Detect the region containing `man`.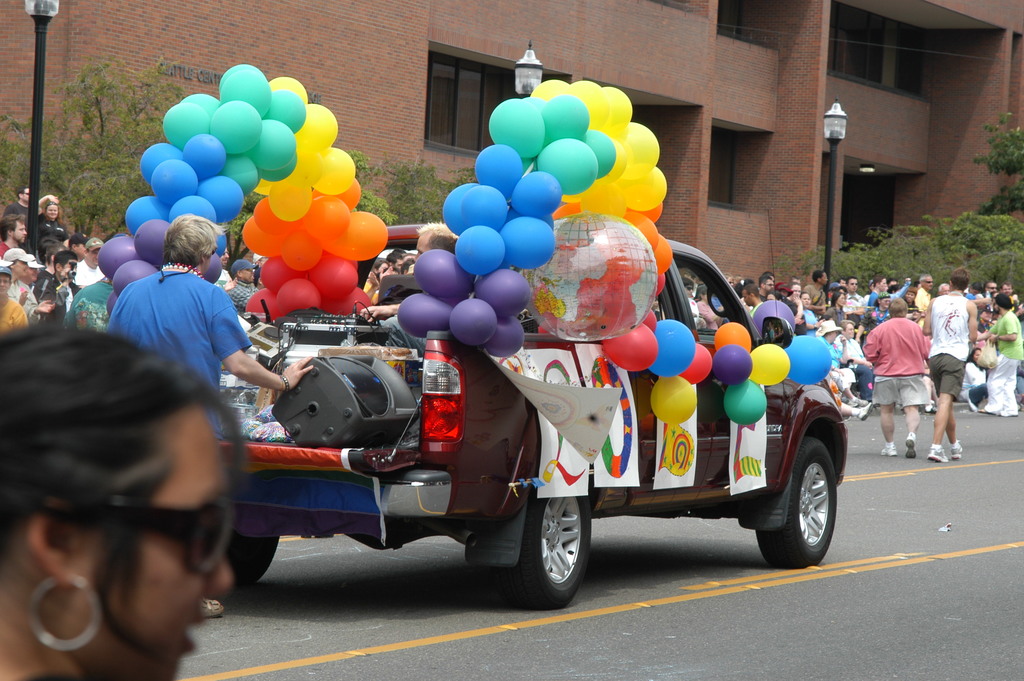
crop(107, 211, 314, 621).
